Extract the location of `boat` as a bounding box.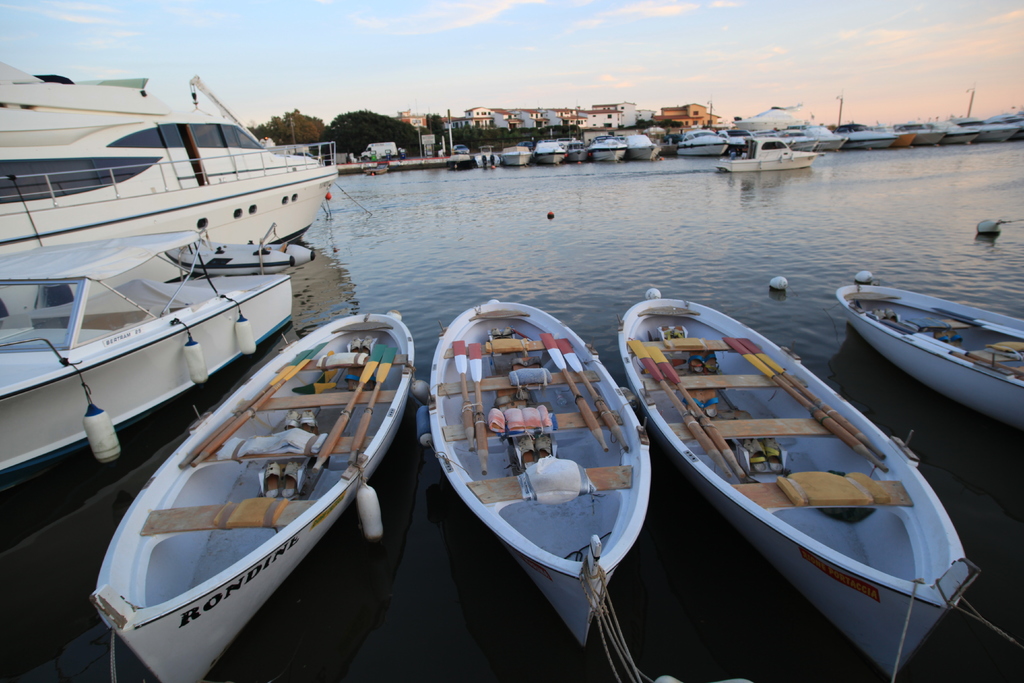
618,127,657,162.
